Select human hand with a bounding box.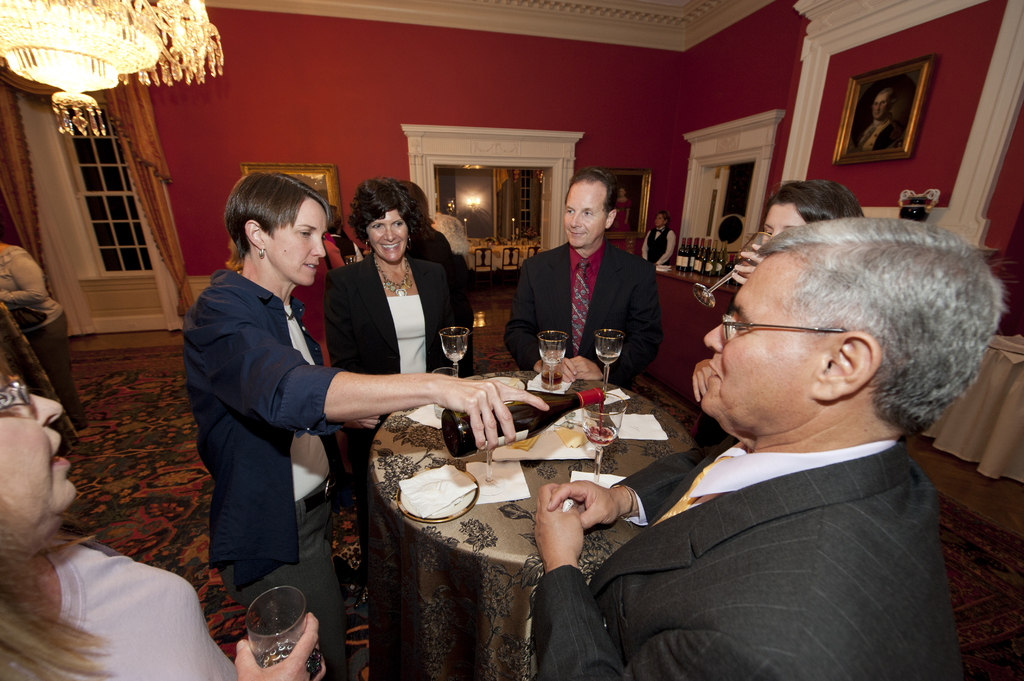
x1=691 y1=357 x2=719 y2=405.
